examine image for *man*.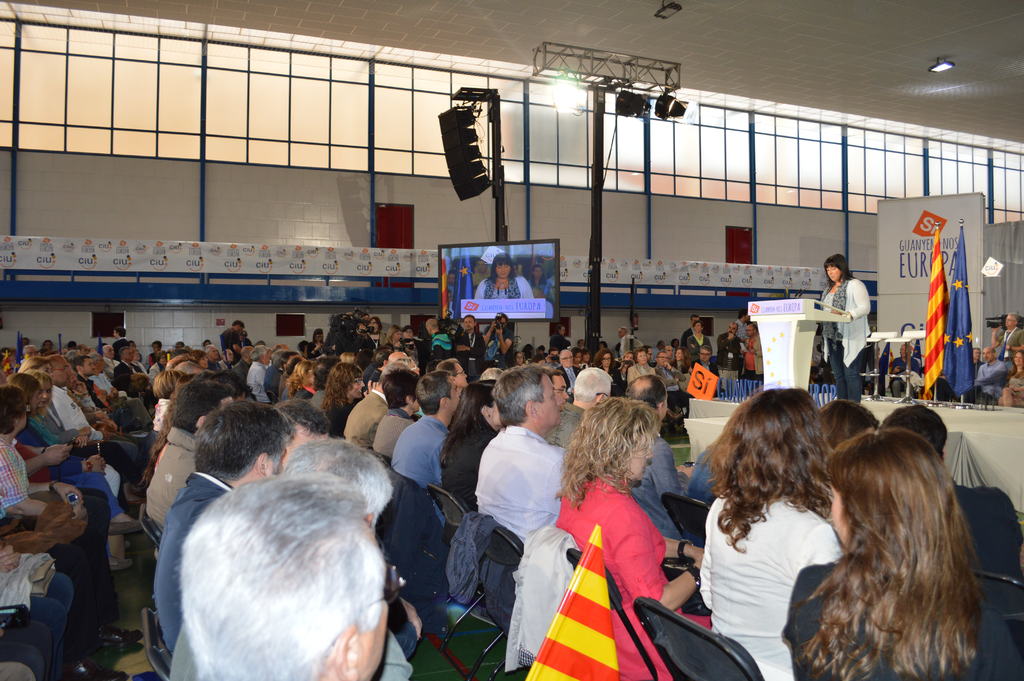
Examination result: crop(470, 363, 570, 534).
